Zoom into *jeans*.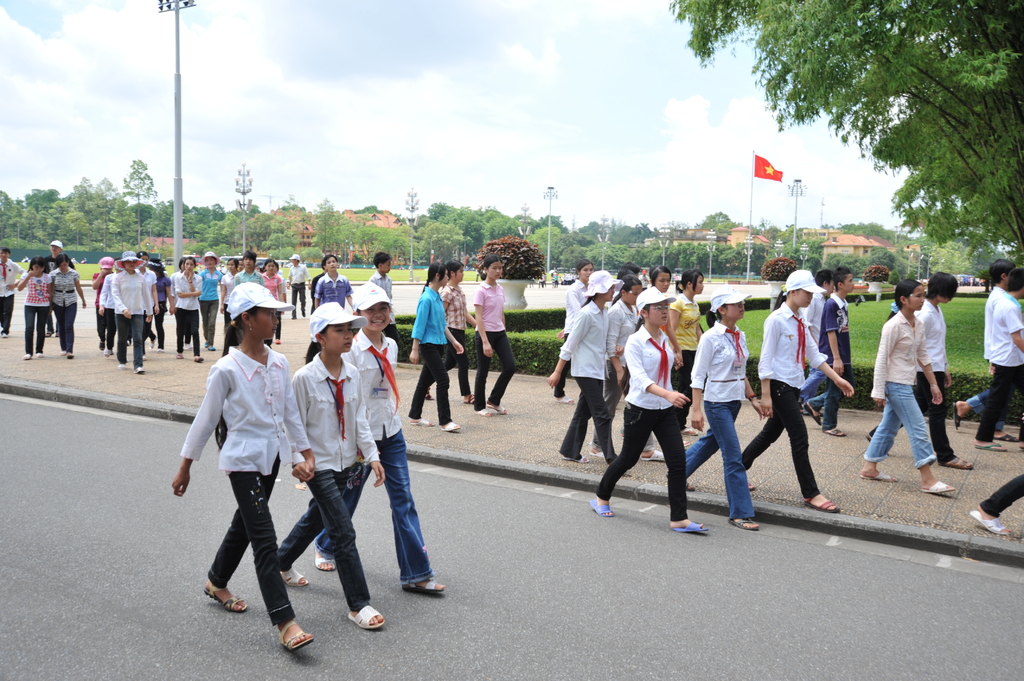
Zoom target: {"x1": 22, "y1": 303, "x2": 51, "y2": 360}.
